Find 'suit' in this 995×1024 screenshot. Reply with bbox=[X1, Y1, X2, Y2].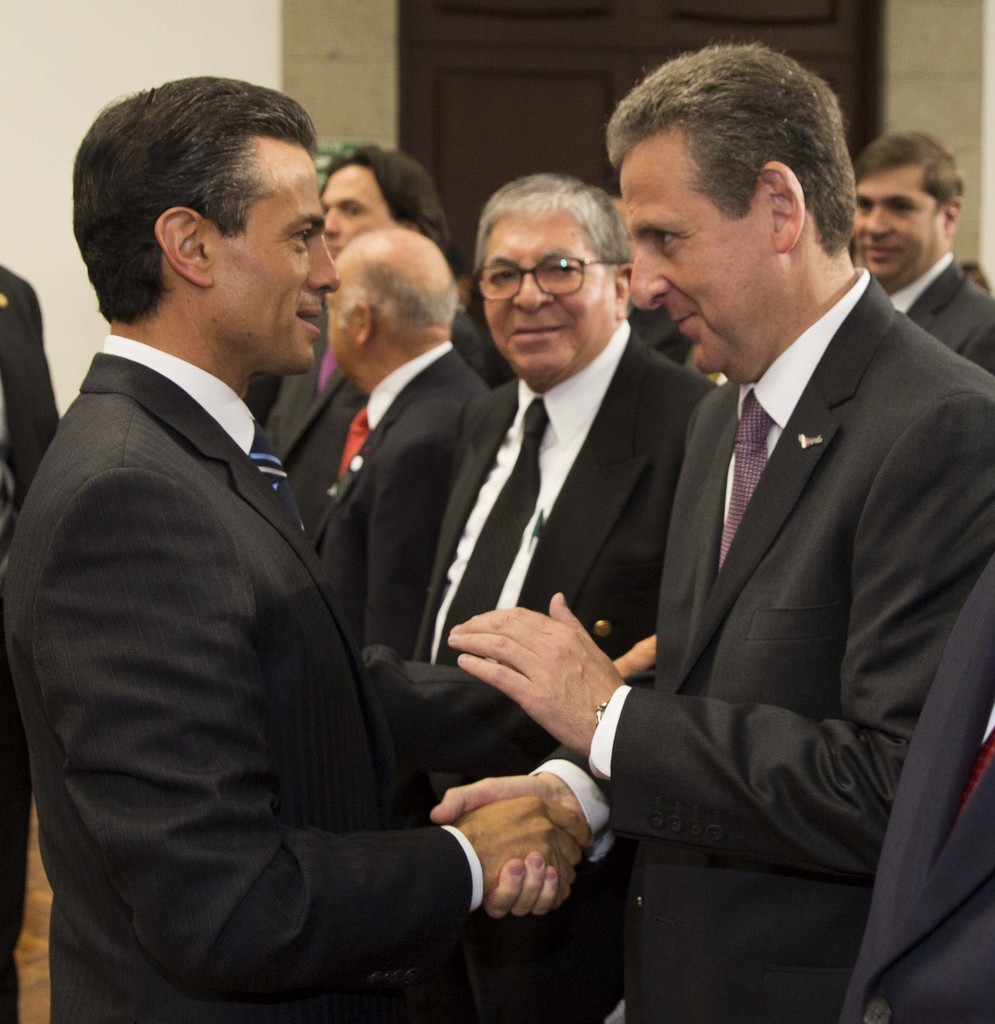
bbox=[4, 328, 555, 1021].
